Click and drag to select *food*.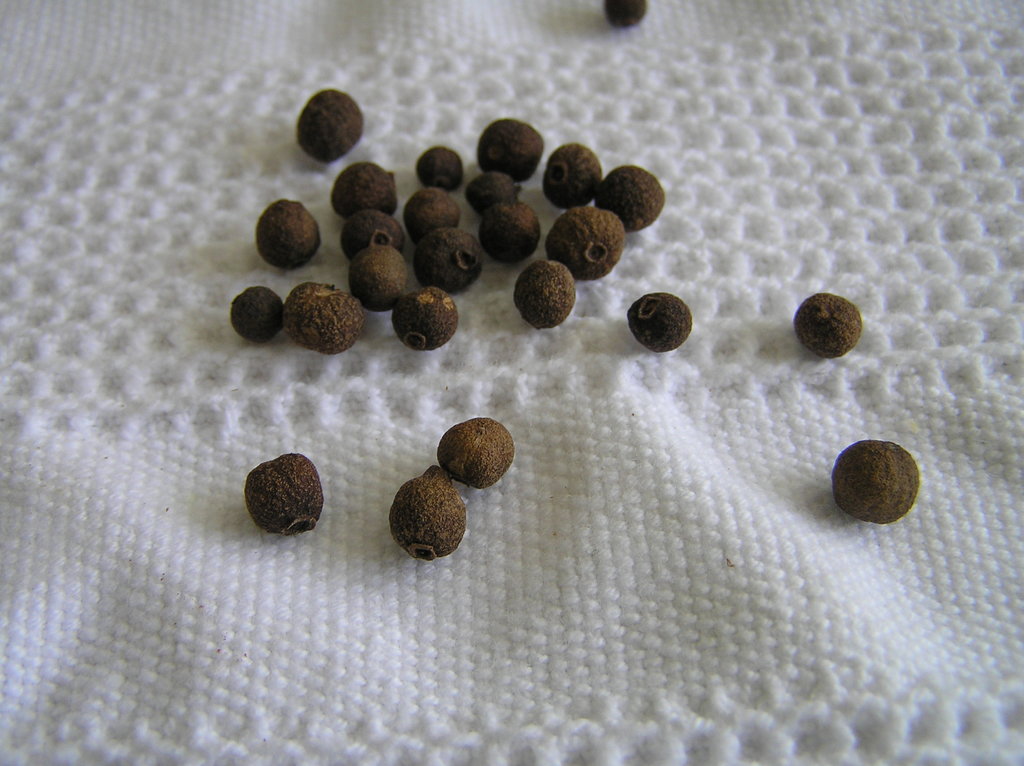
Selection: x1=415 y1=144 x2=465 y2=193.
